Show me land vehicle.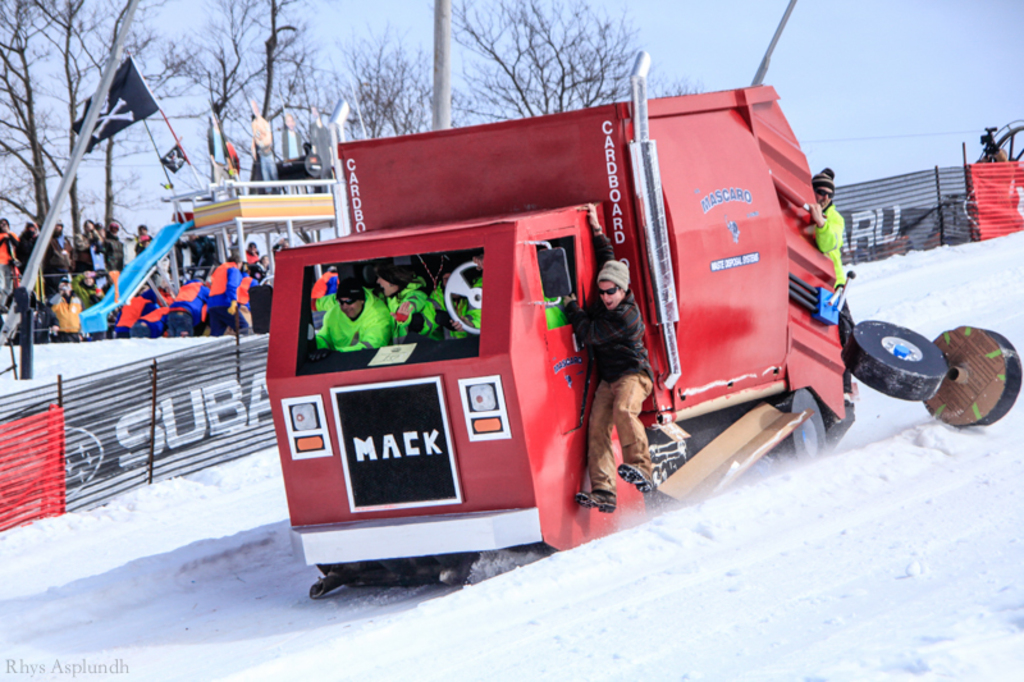
land vehicle is here: crop(256, 79, 858, 604).
